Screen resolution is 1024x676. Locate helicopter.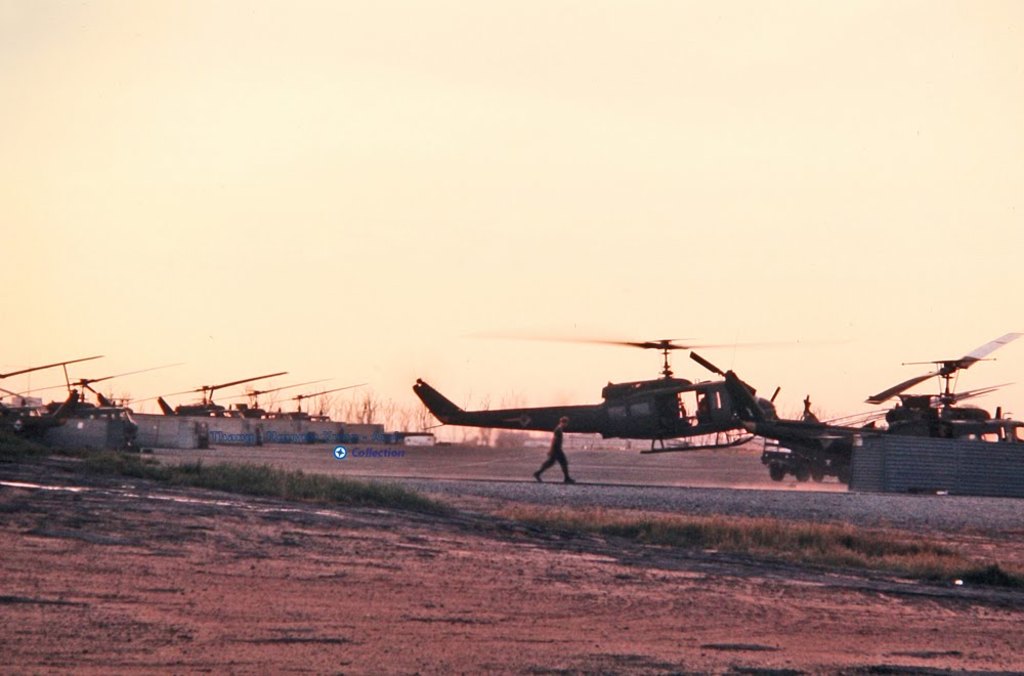
crop(157, 379, 308, 416).
